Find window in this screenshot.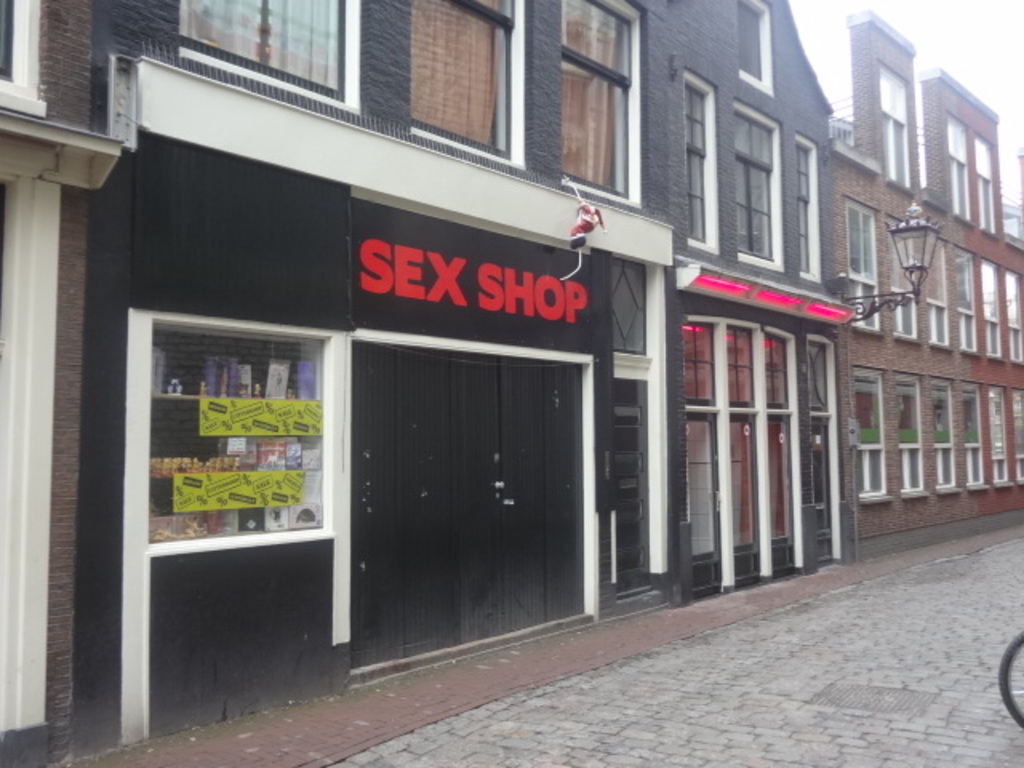
The bounding box for window is 894,382,920,438.
